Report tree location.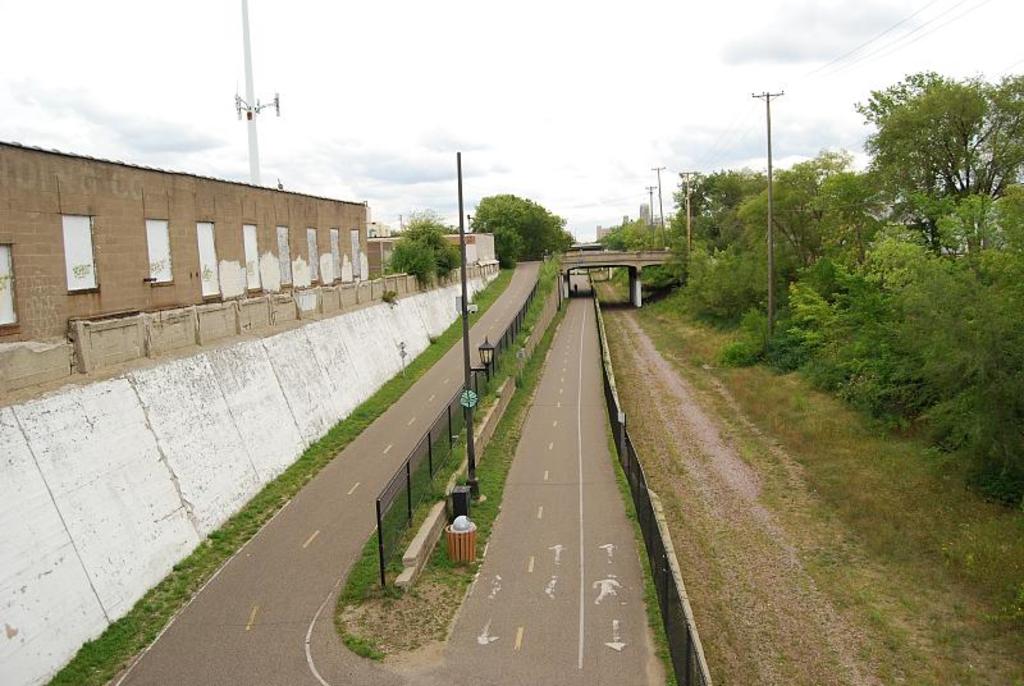
Report: l=854, t=72, r=1023, b=260.
